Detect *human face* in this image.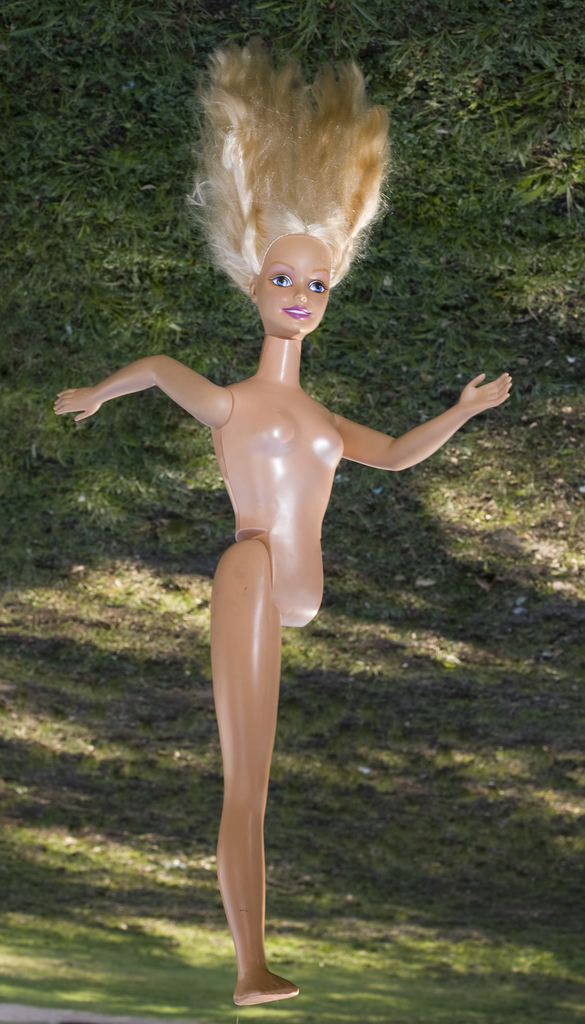
Detection: region(264, 232, 332, 328).
